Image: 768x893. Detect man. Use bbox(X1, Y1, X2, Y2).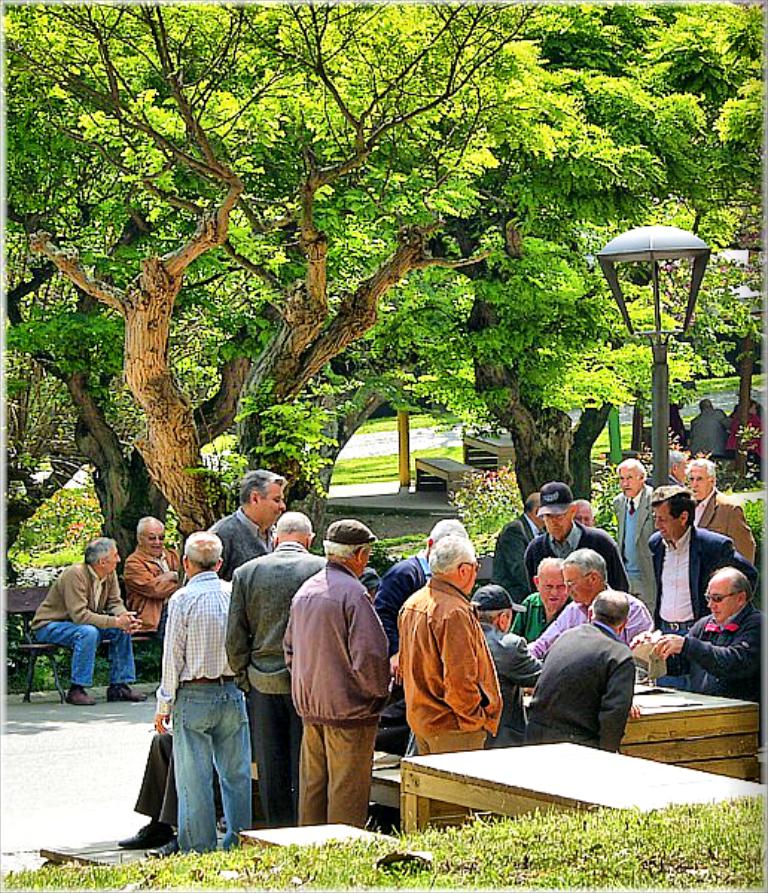
bbox(219, 505, 332, 829).
